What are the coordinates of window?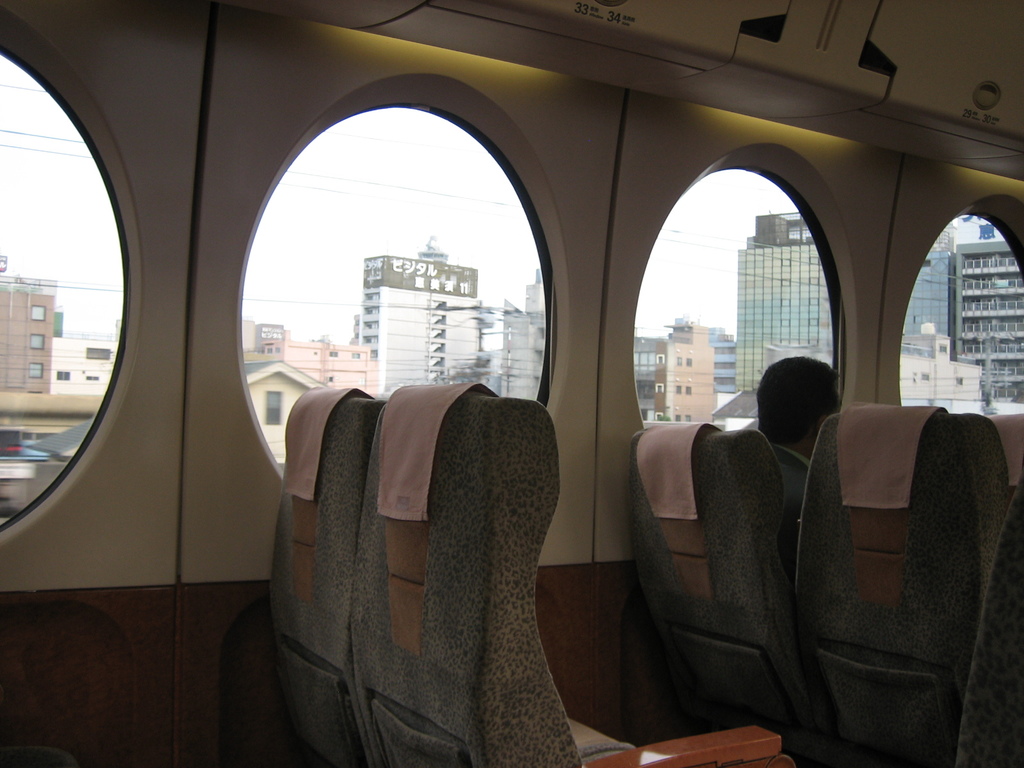
crop(329, 349, 338, 358).
